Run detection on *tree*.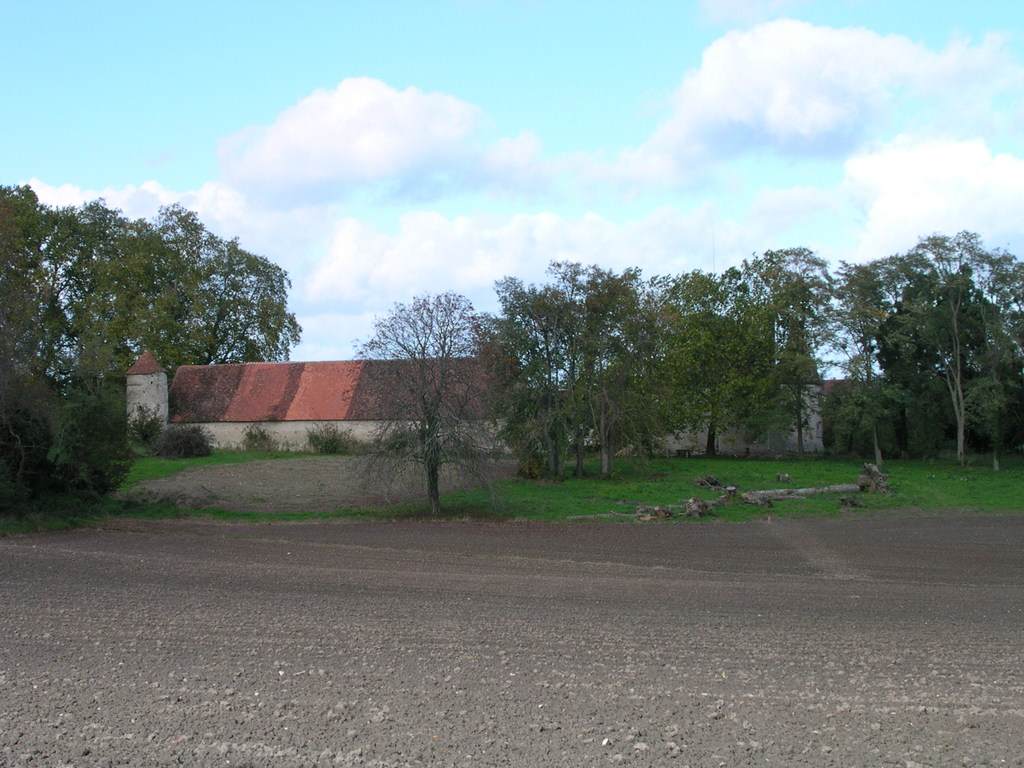
Result: l=337, t=296, r=521, b=532.
